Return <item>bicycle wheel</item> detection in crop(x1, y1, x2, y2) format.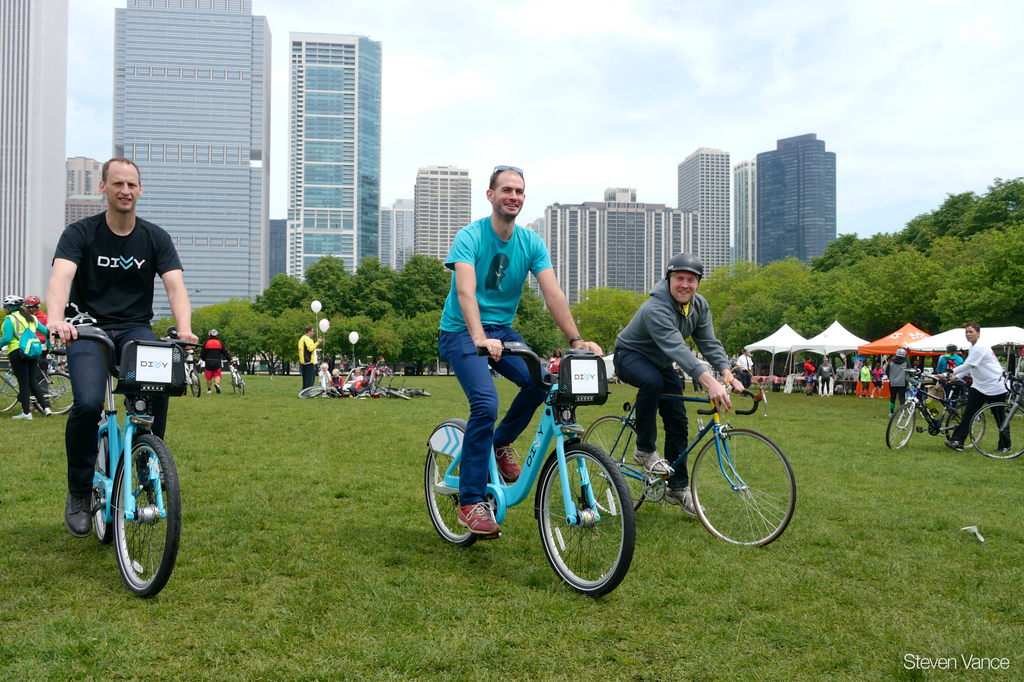
crop(691, 432, 806, 566).
